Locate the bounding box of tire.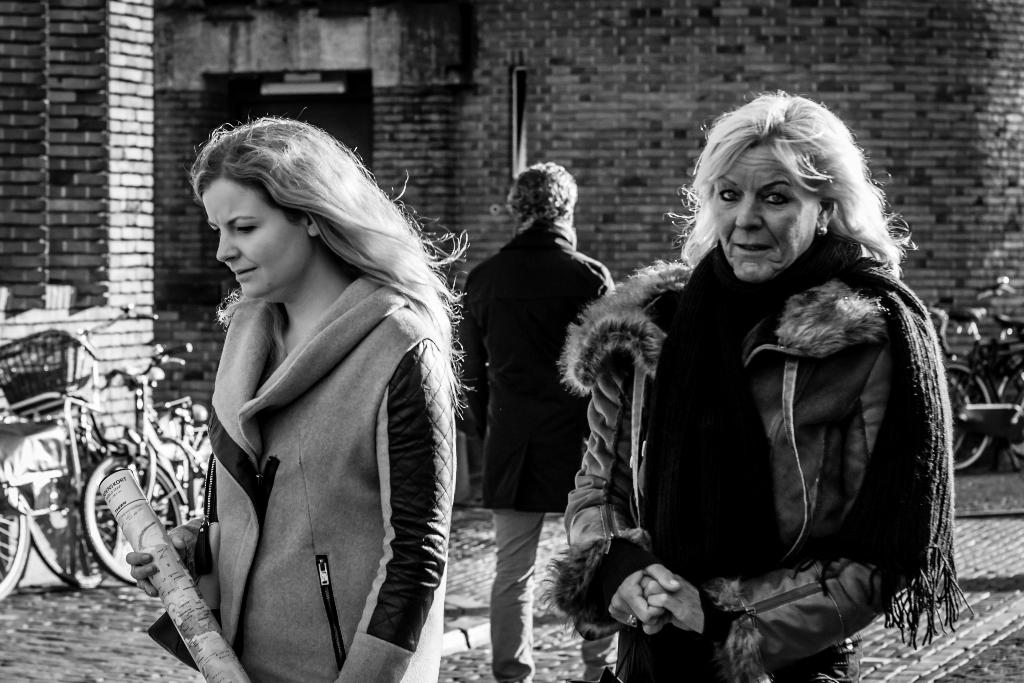
Bounding box: bbox=[950, 374, 973, 454].
